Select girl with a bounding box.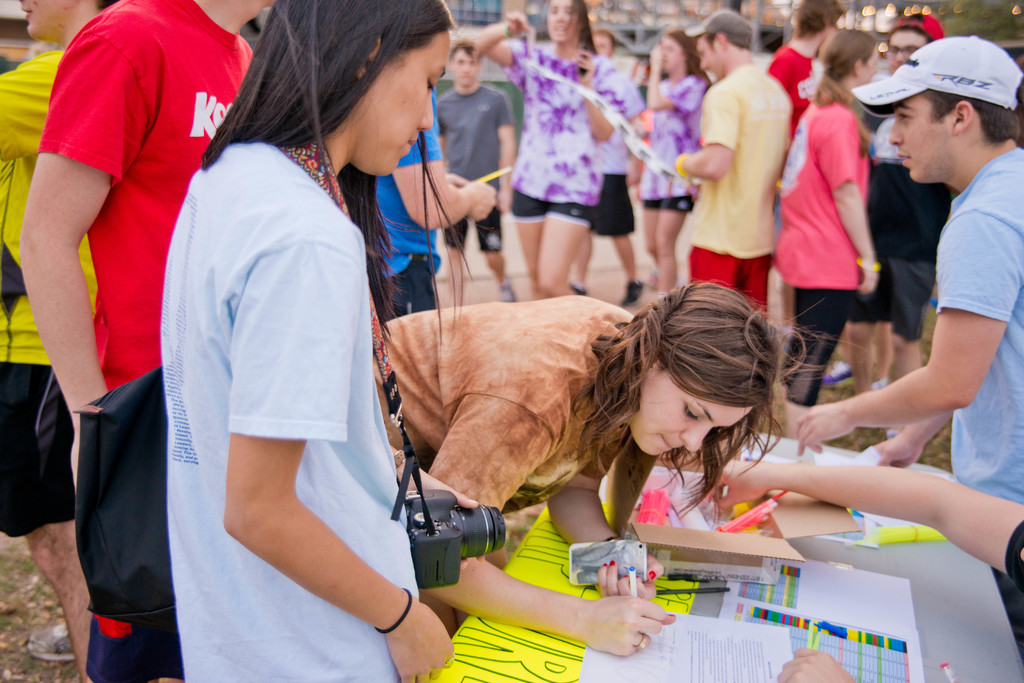
bbox=(372, 280, 781, 656).
